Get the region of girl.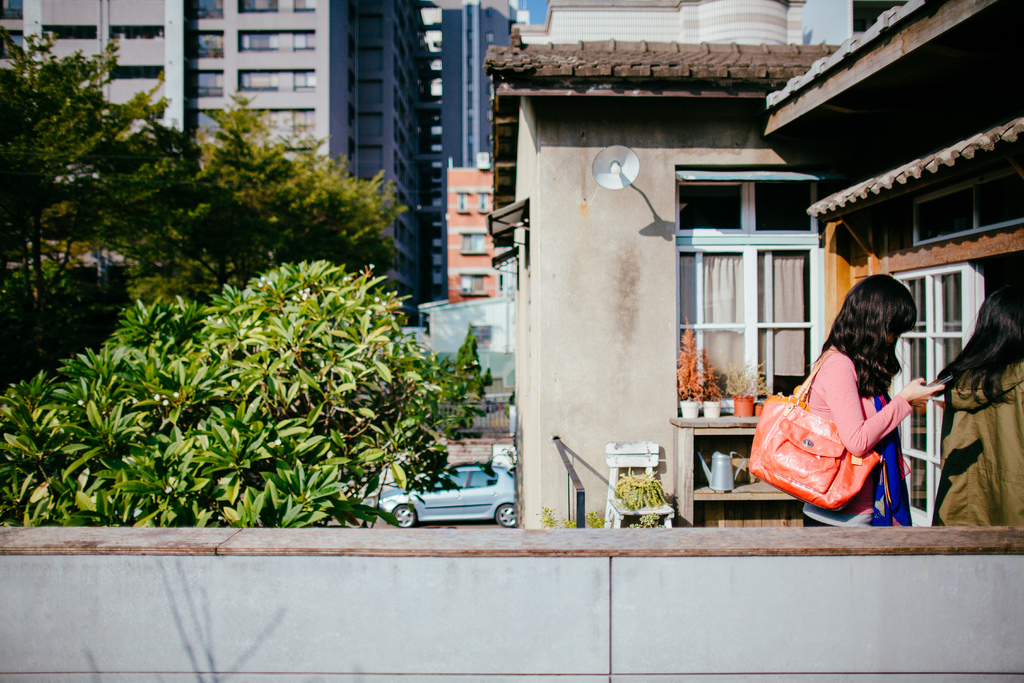
(x1=799, y1=280, x2=943, y2=527).
